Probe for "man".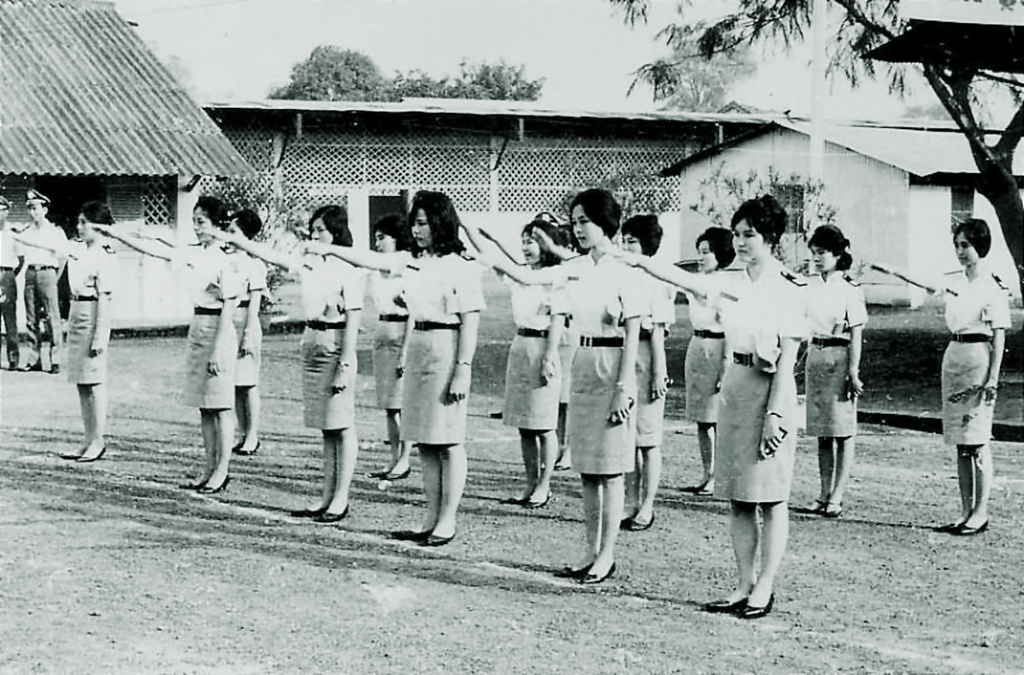
Probe result: x1=0 y1=188 x2=31 y2=371.
